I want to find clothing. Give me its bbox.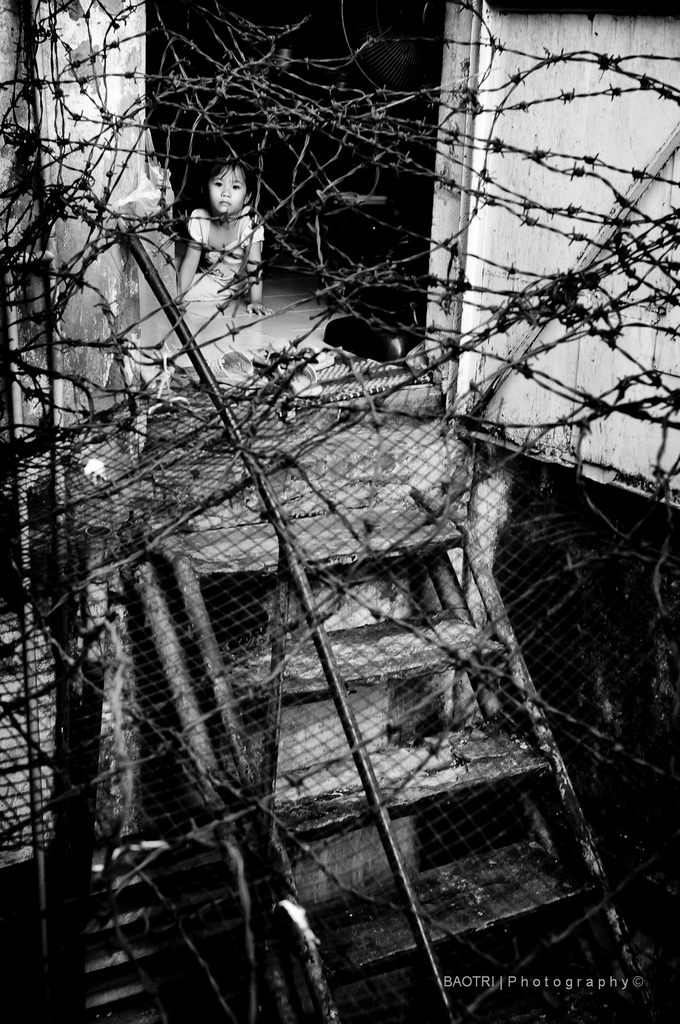
region(178, 209, 269, 297).
